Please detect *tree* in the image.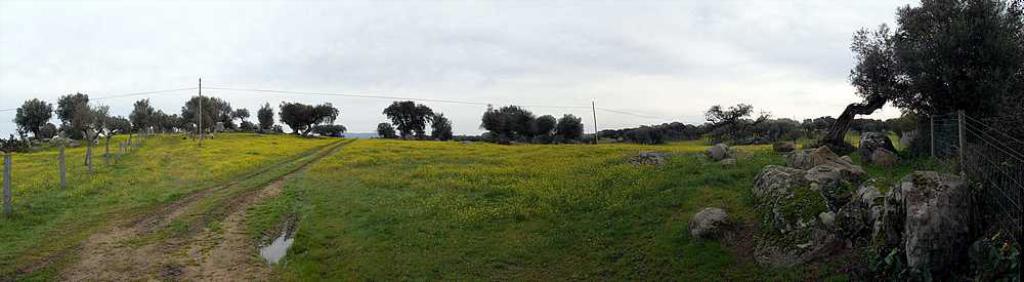
select_region(839, 0, 1023, 187).
